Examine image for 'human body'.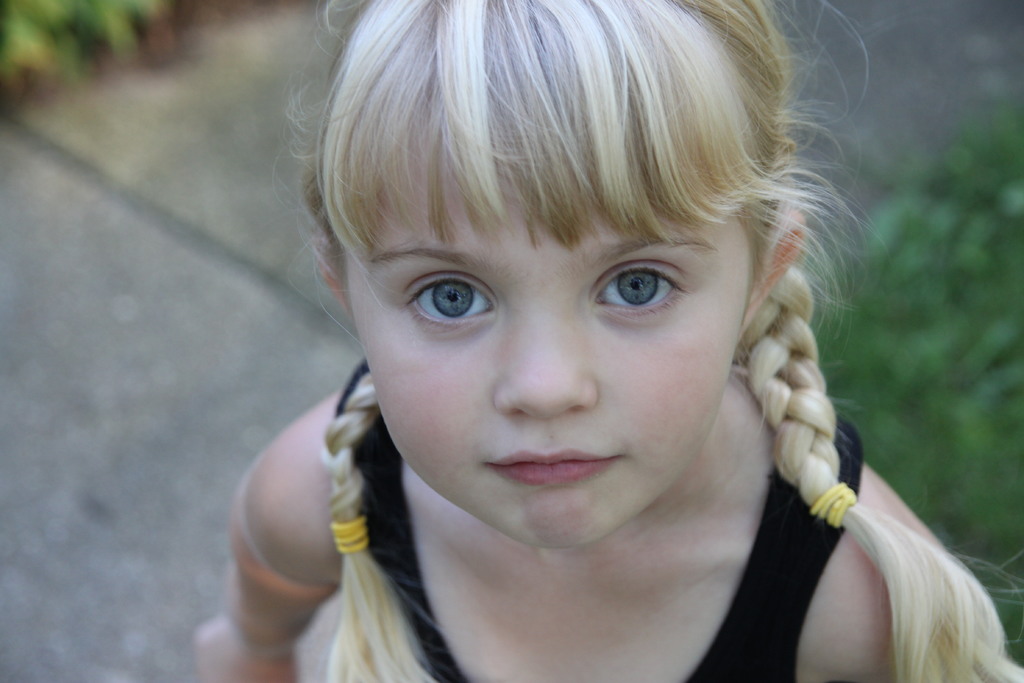
Examination result: box(194, 20, 961, 671).
